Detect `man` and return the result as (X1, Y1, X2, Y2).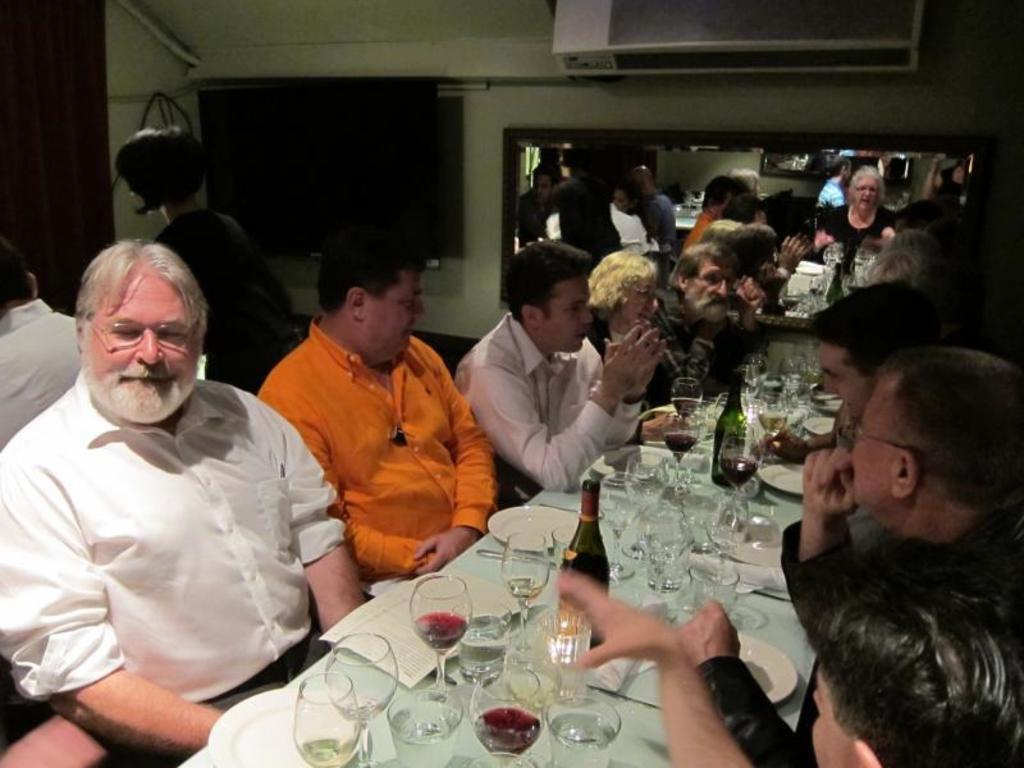
(672, 351, 1023, 767).
